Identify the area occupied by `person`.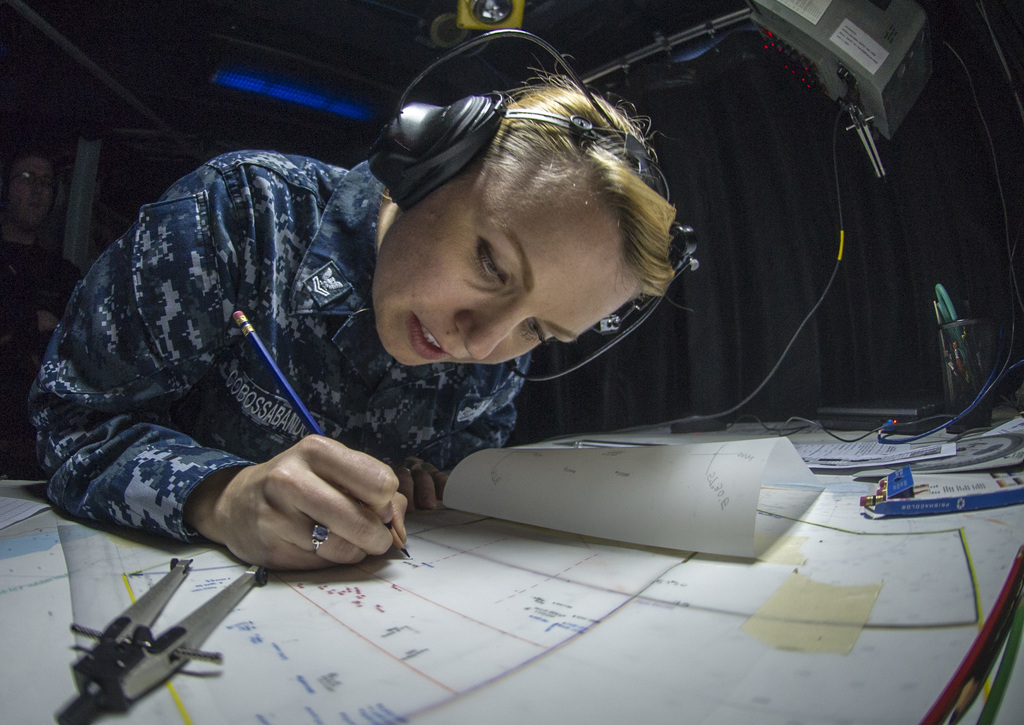
Area: (22, 69, 674, 573).
